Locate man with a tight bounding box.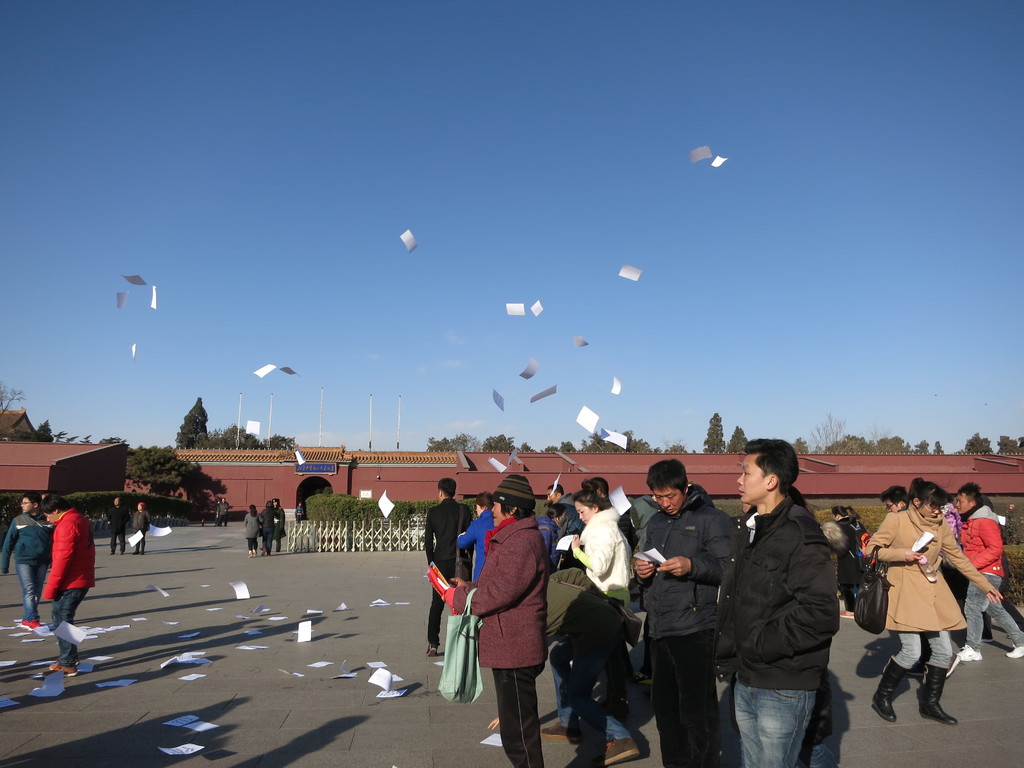
588 476 639 556.
